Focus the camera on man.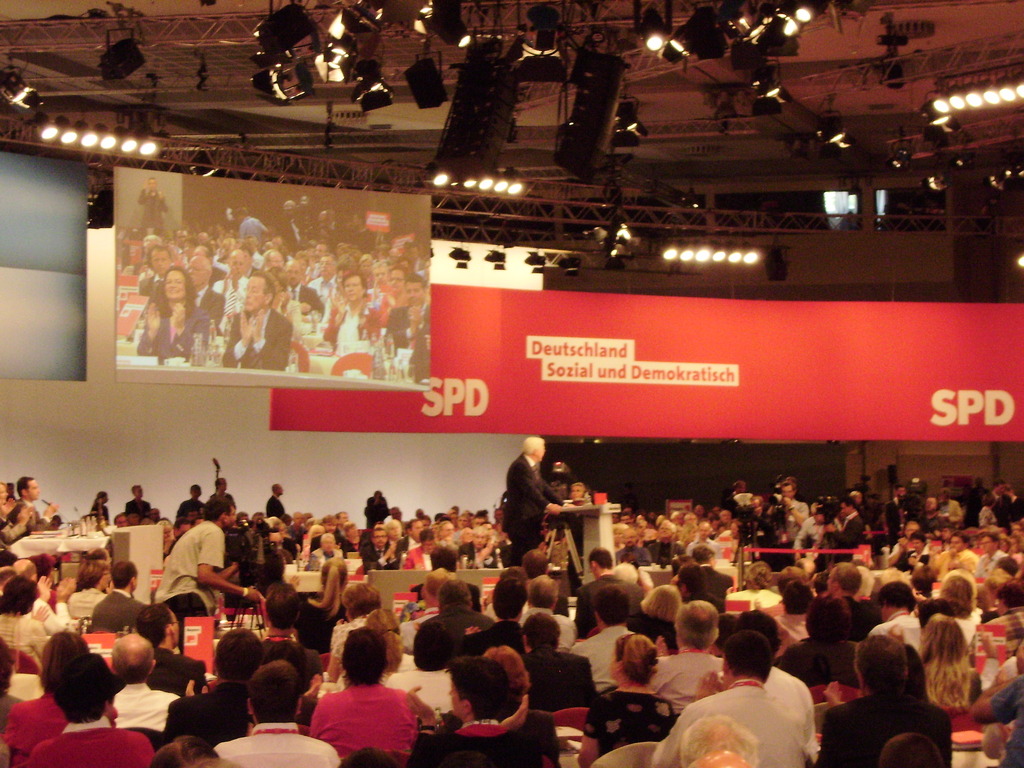
Focus region: 359:490:386:525.
